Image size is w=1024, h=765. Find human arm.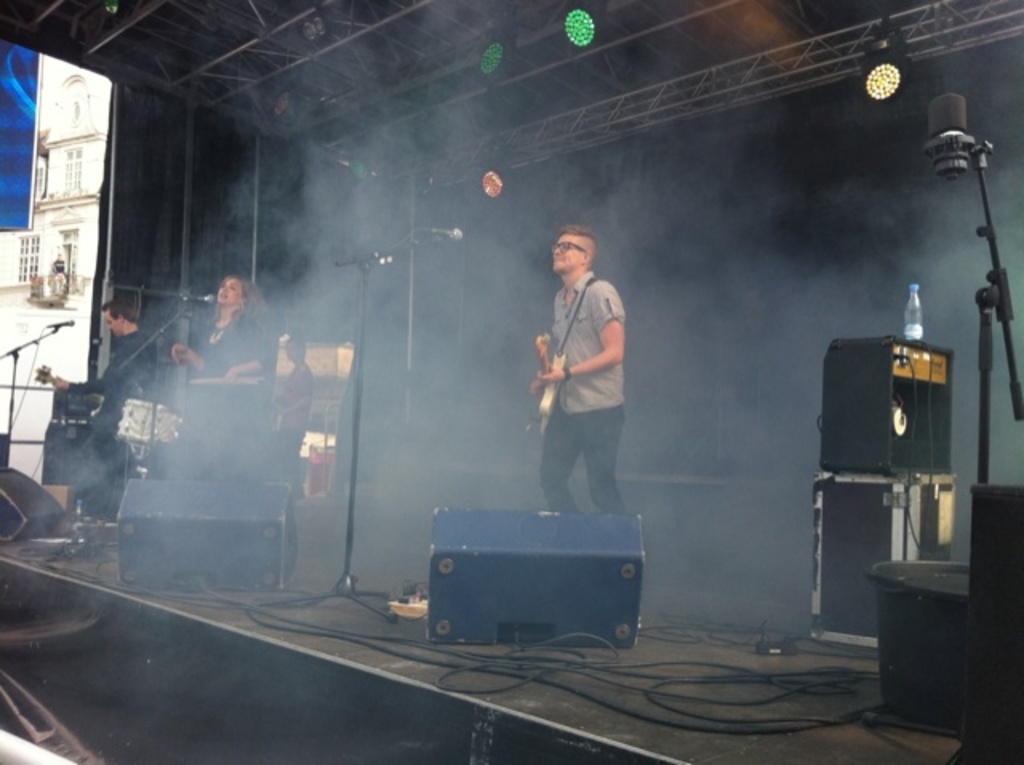
Rect(222, 317, 277, 382).
